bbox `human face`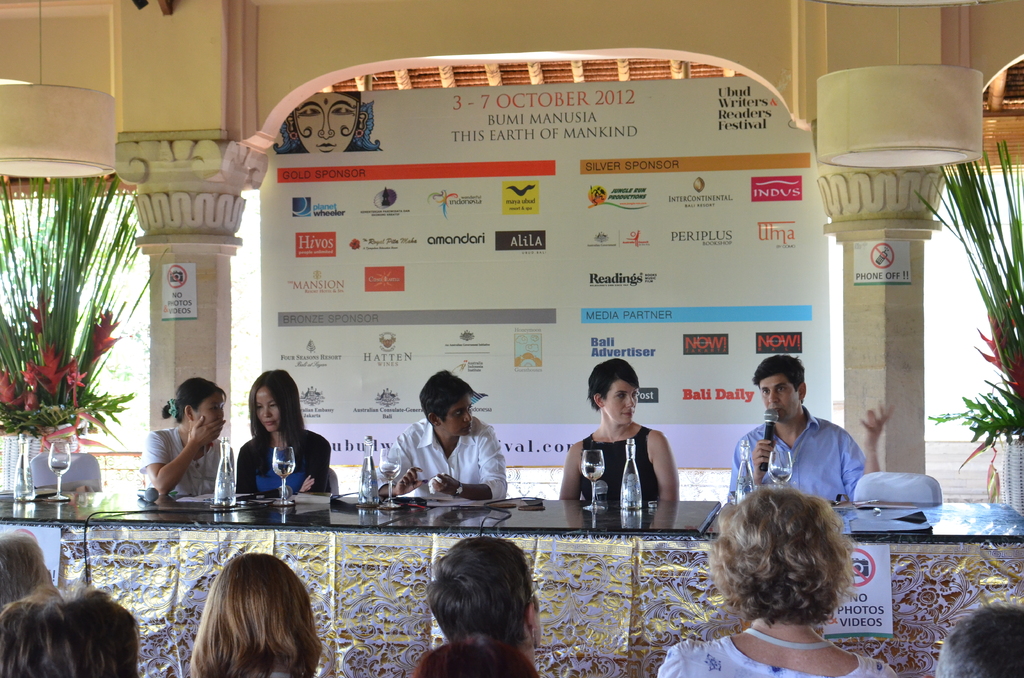
[left=606, top=381, right=635, bottom=422]
